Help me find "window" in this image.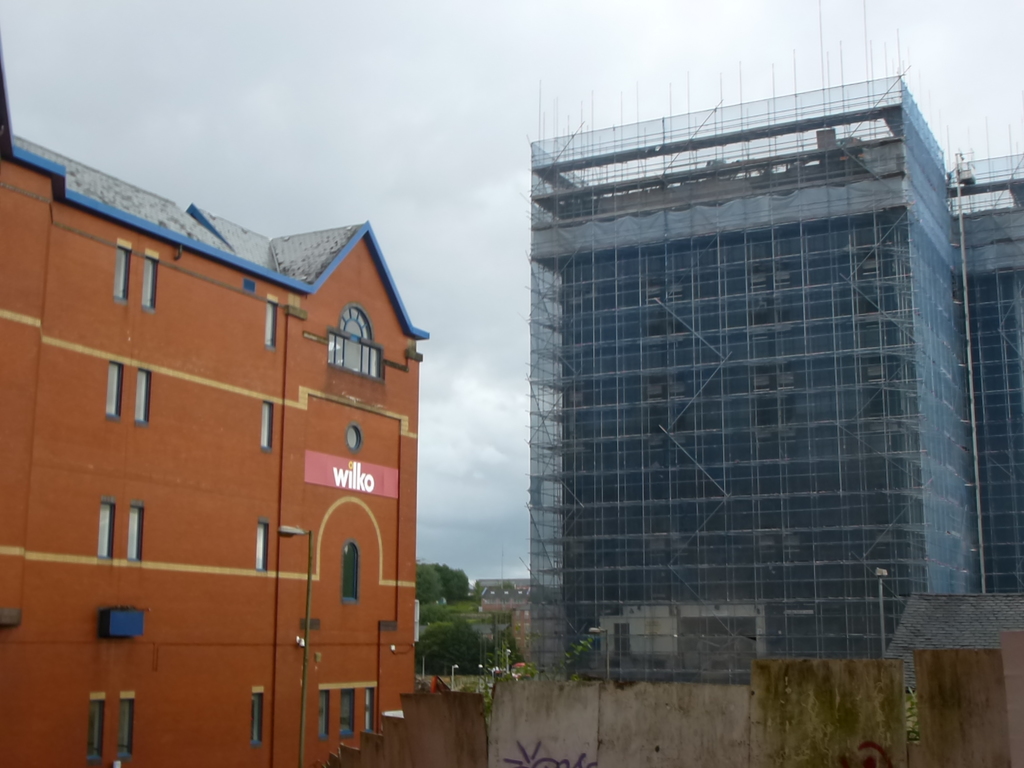
Found it: [left=86, top=695, right=109, bottom=764].
